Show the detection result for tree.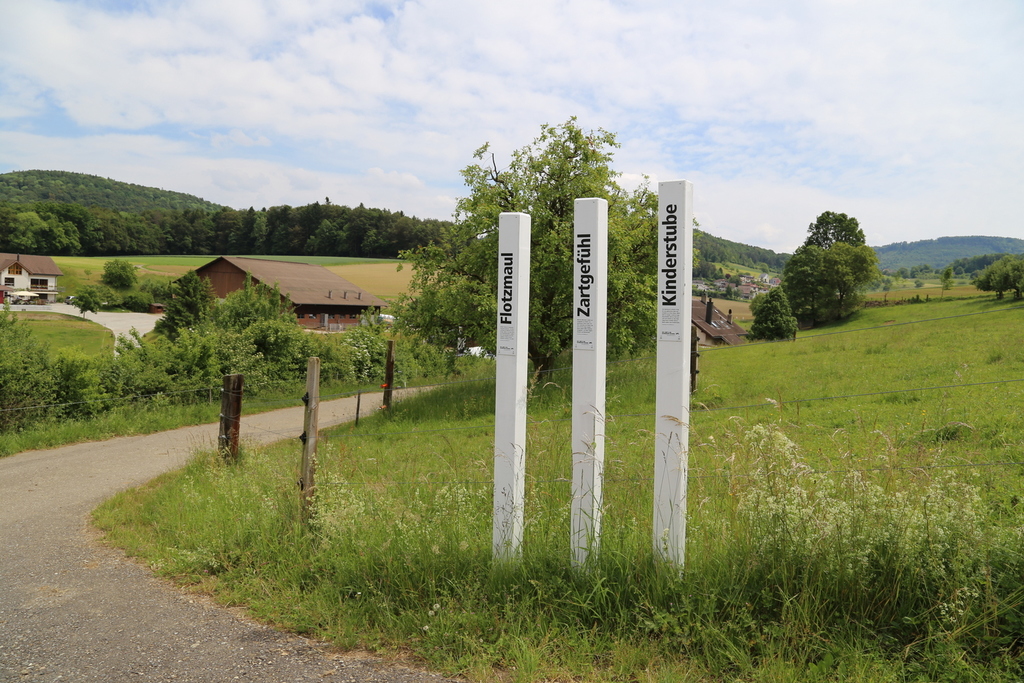
(x1=745, y1=288, x2=799, y2=341).
